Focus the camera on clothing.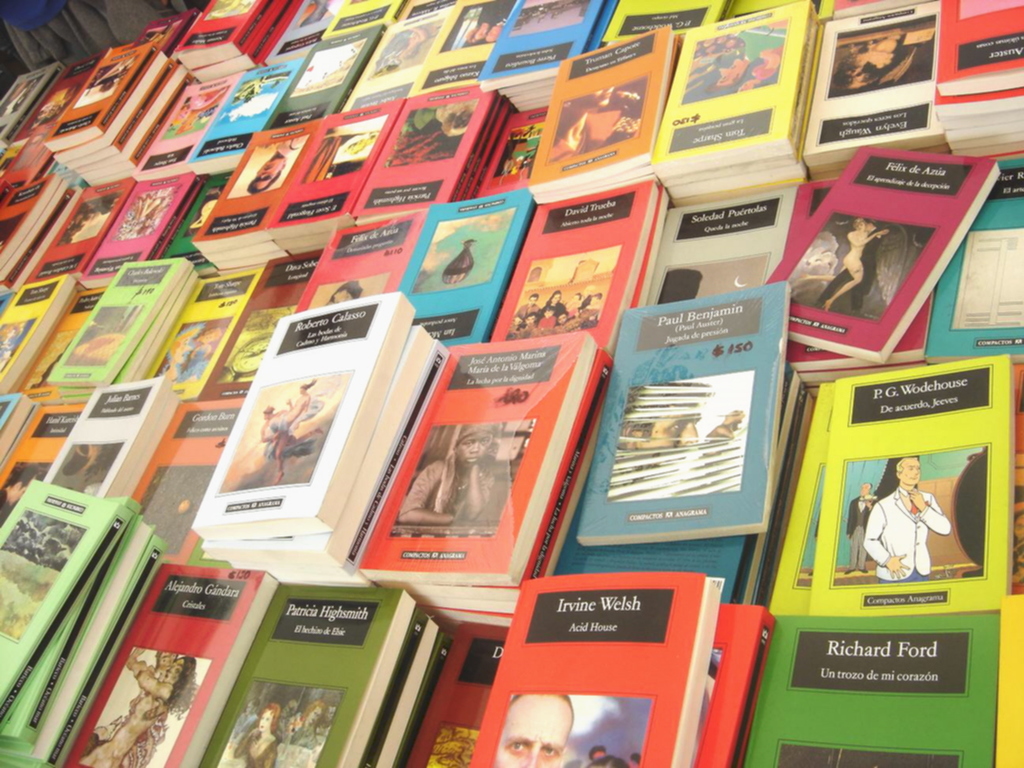
Focus region: x1=261 y1=137 x2=301 y2=156.
